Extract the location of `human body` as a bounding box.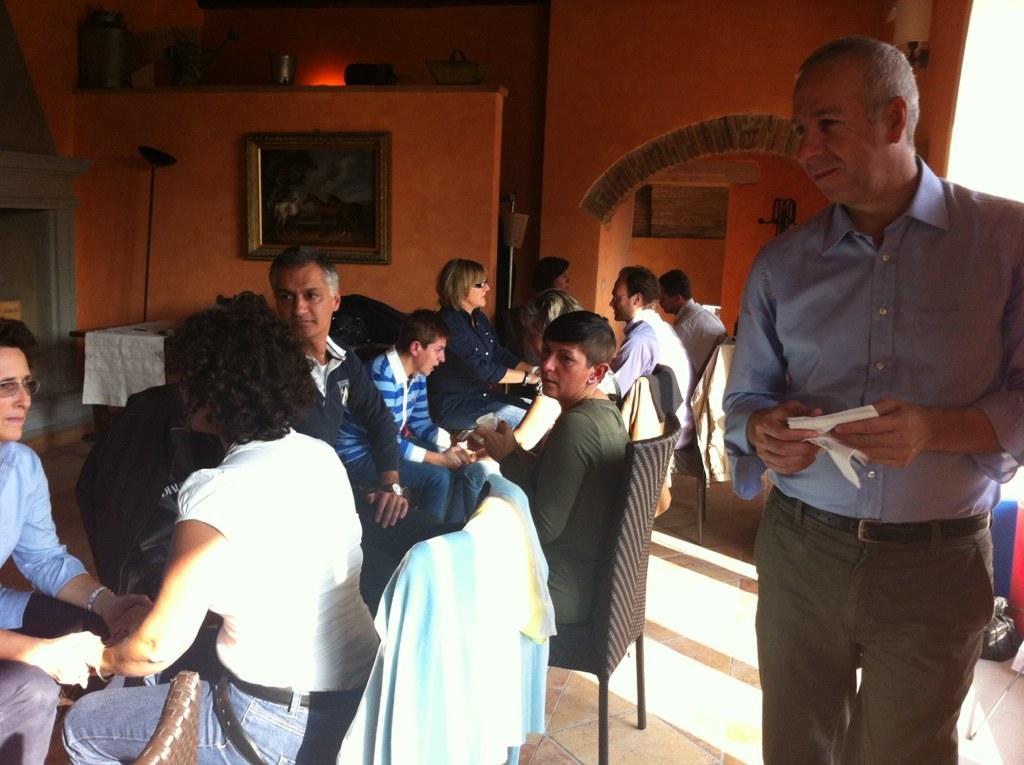
[x1=613, y1=252, x2=695, y2=454].
